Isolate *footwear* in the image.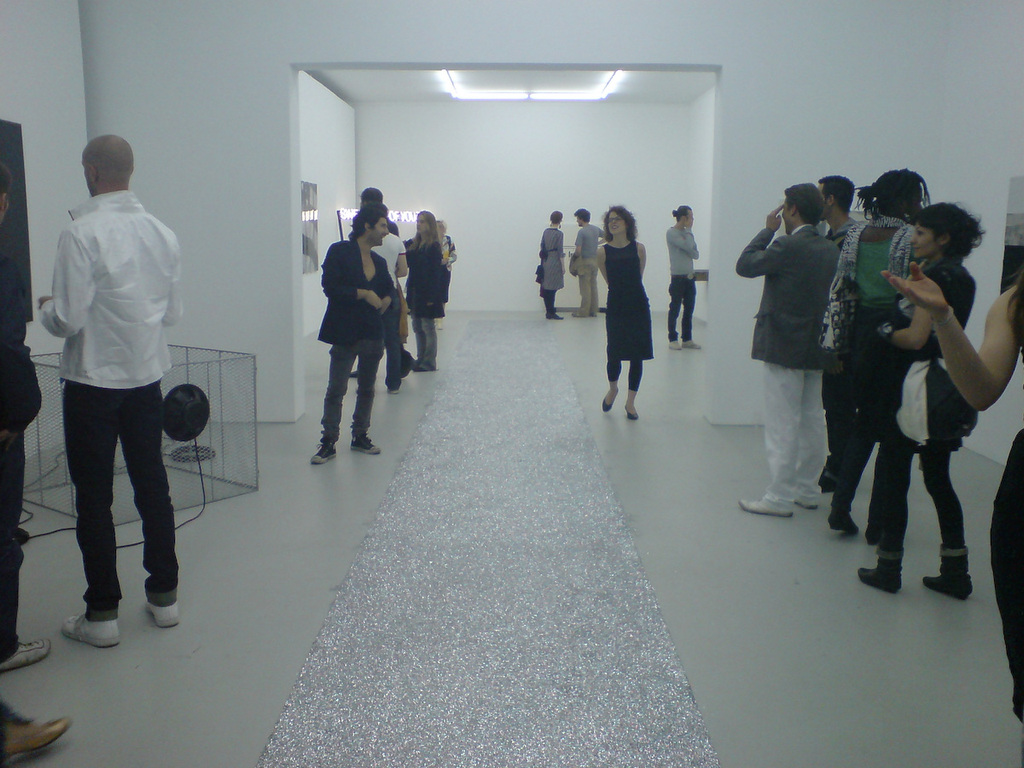
Isolated region: crop(857, 553, 899, 593).
